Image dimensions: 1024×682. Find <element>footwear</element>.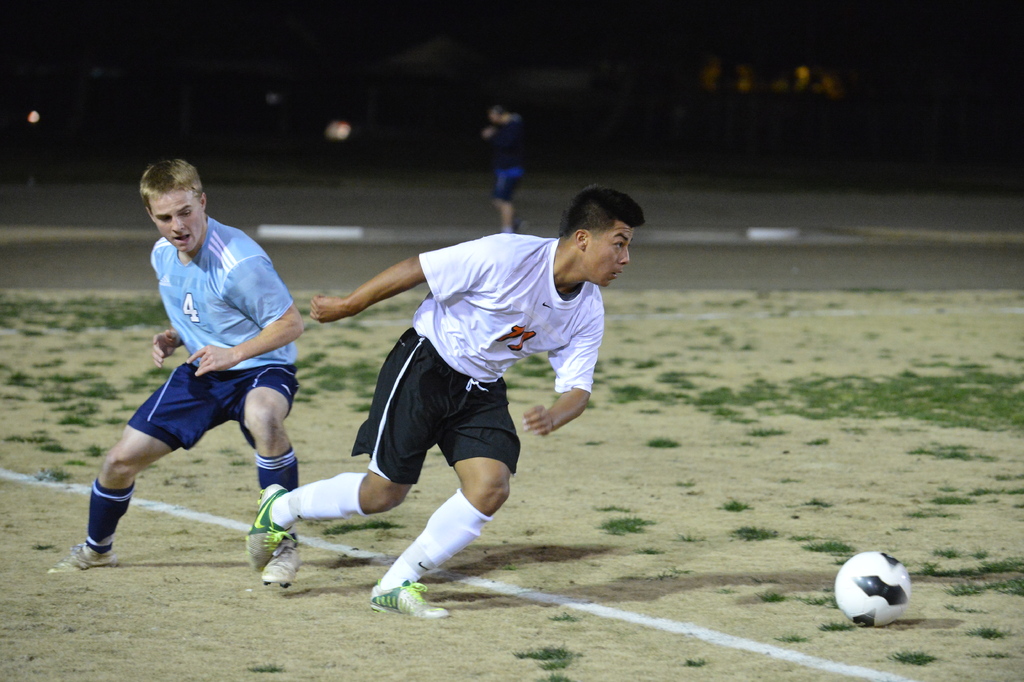
260 539 298 589.
